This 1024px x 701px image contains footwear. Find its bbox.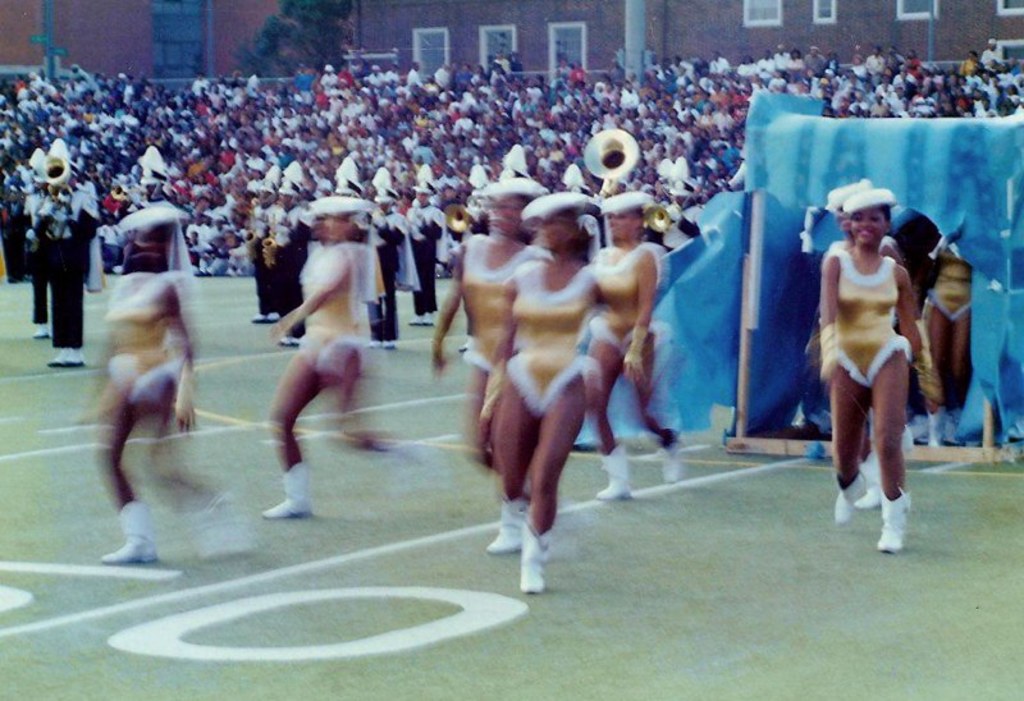
box=[273, 308, 279, 327].
